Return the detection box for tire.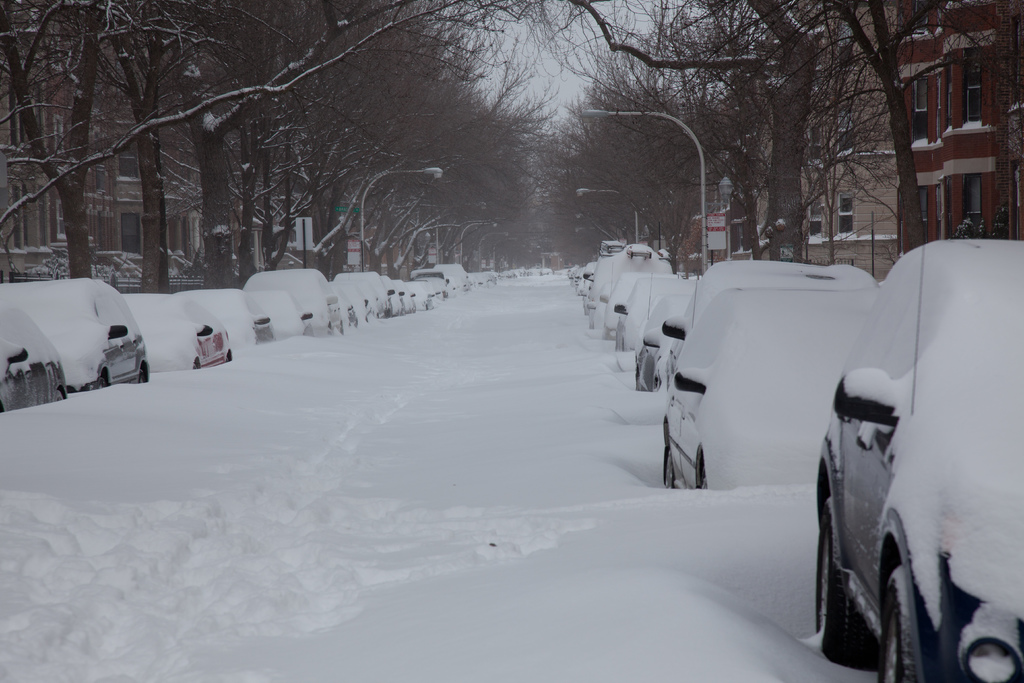
876:570:927:682.
